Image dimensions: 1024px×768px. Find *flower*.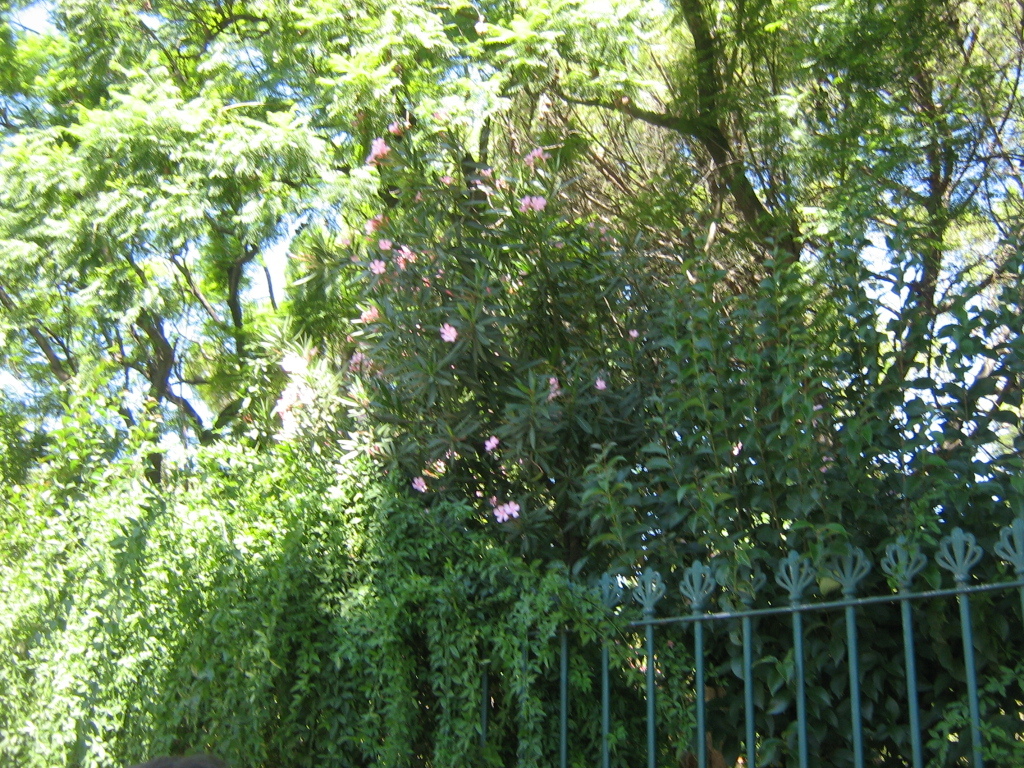
bbox=[533, 195, 544, 209].
